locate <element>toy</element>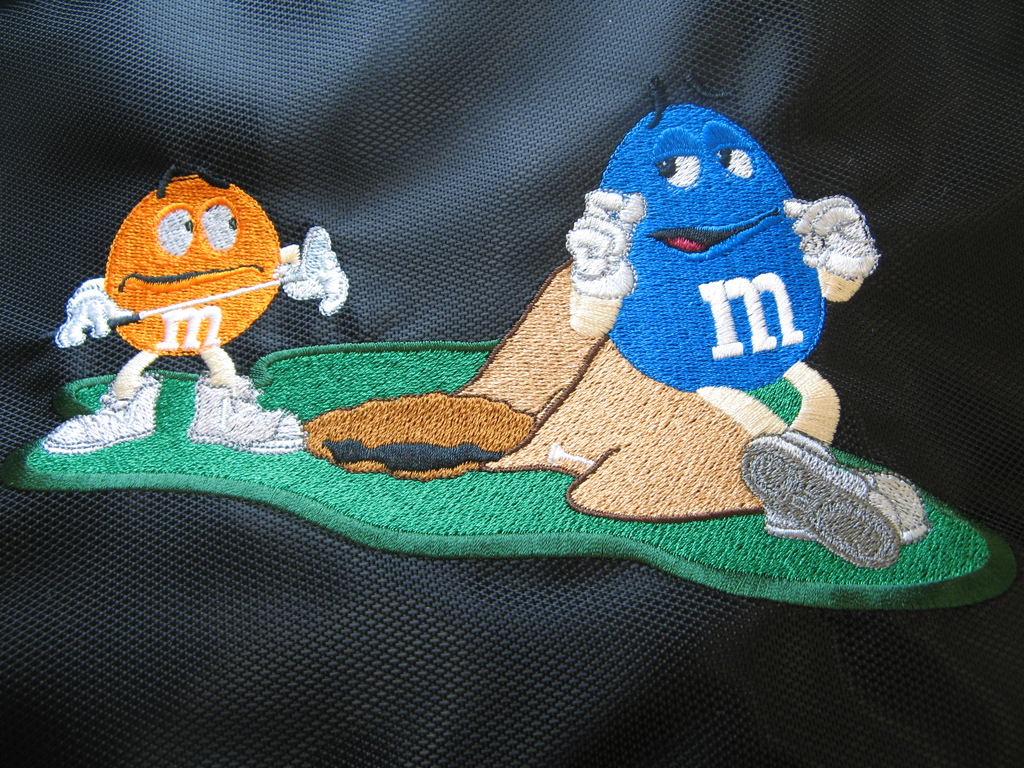
bbox(40, 156, 337, 460)
